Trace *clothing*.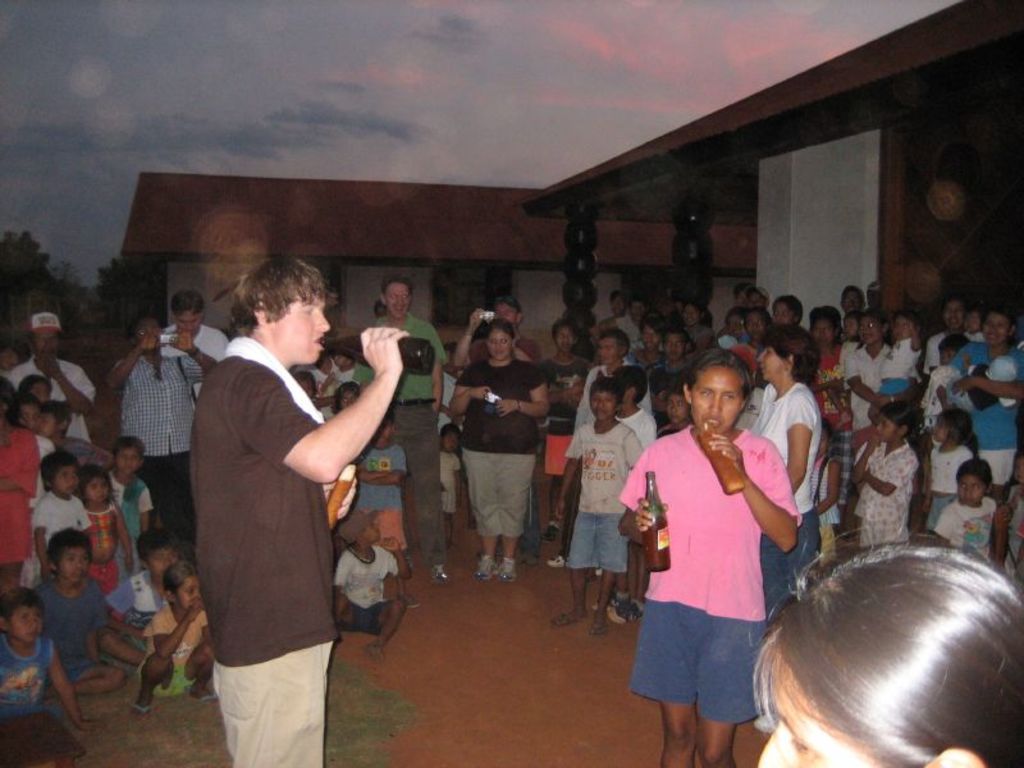
Traced to [x1=138, y1=602, x2=207, y2=698].
